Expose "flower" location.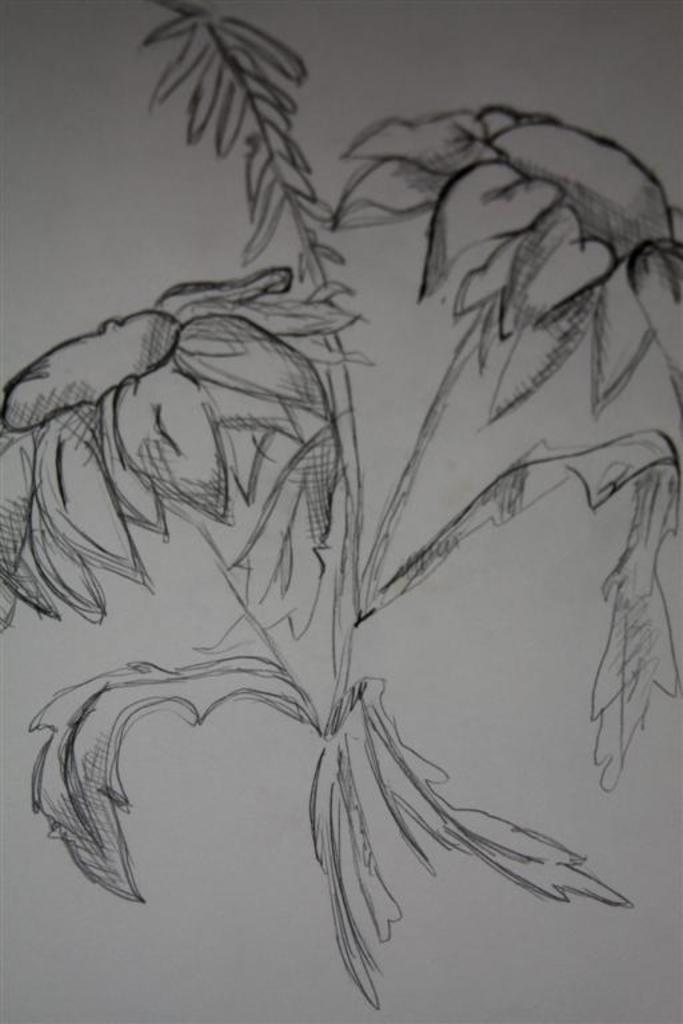
Exposed at <box>0,264,352,635</box>.
